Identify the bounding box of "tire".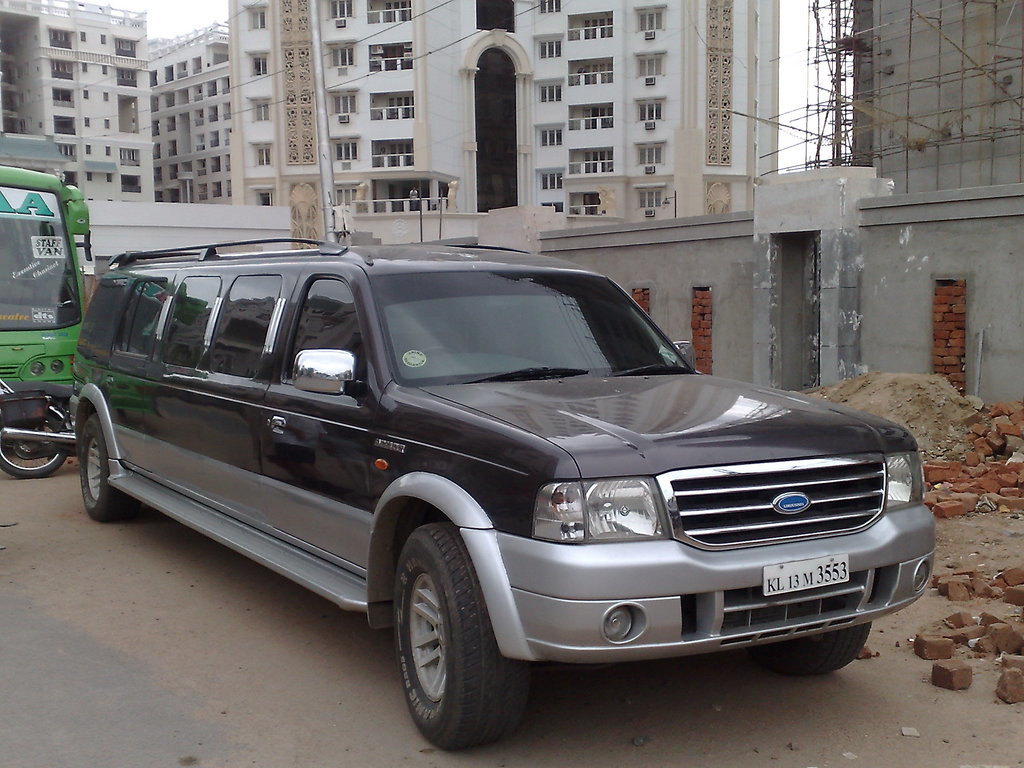
<region>0, 408, 76, 478</region>.
